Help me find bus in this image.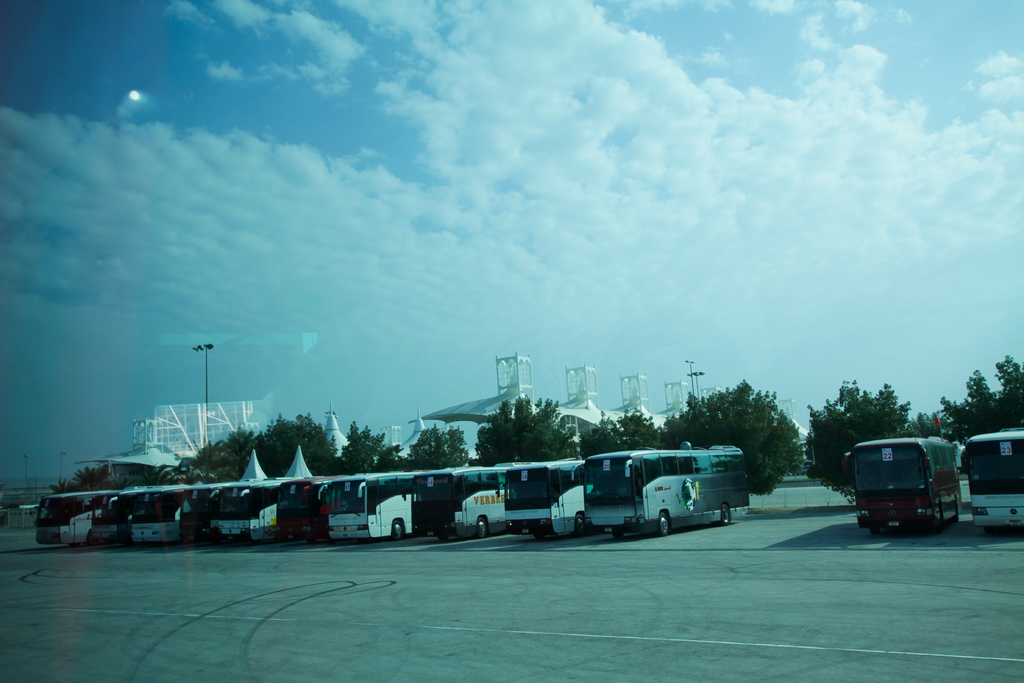
Found it: box=[91, 488, 137, 536].
